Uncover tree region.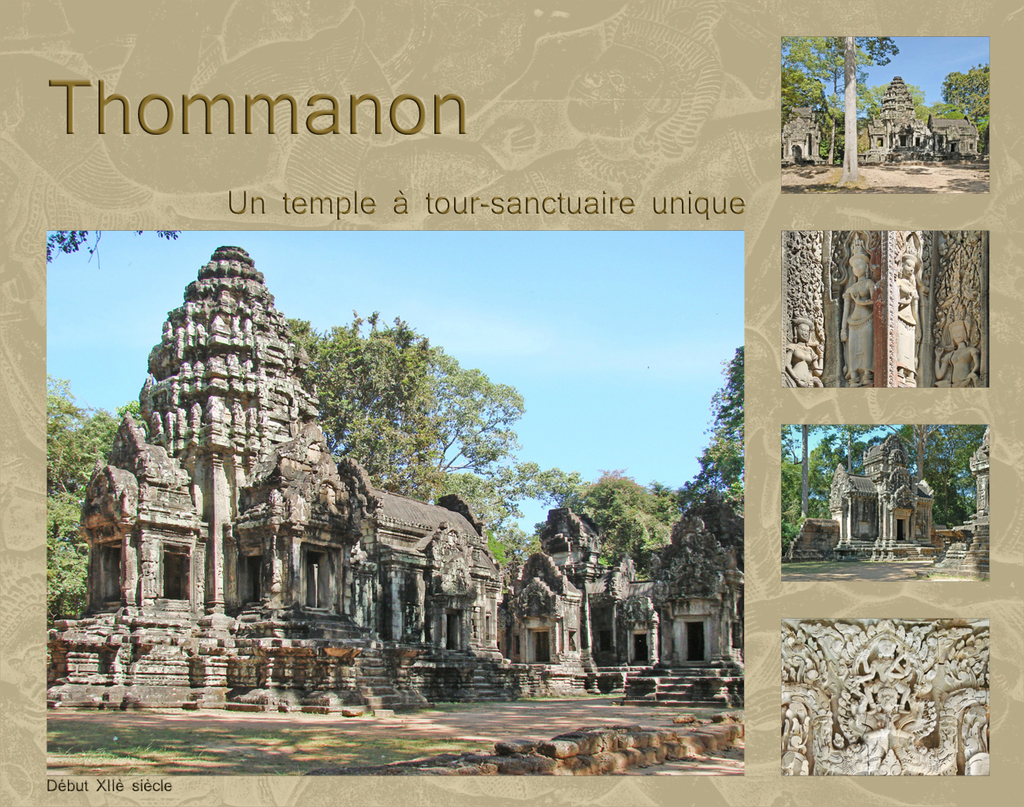
Uncovered: x1=780, y1=426, x2=880, y2=553.
